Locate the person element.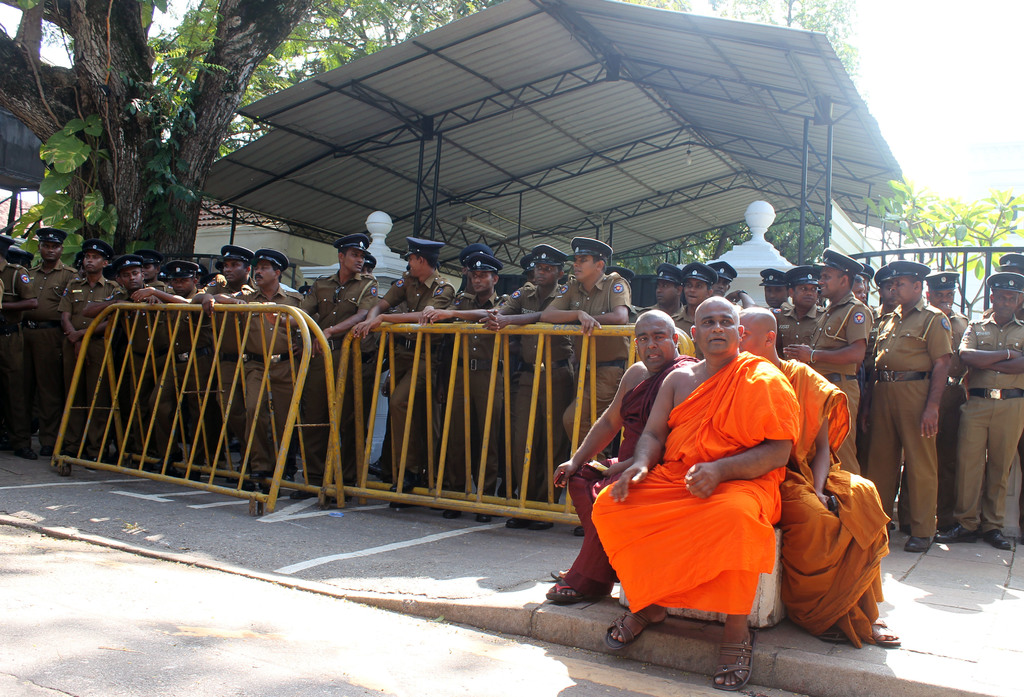
Element bbox: 58/236/119/470.
